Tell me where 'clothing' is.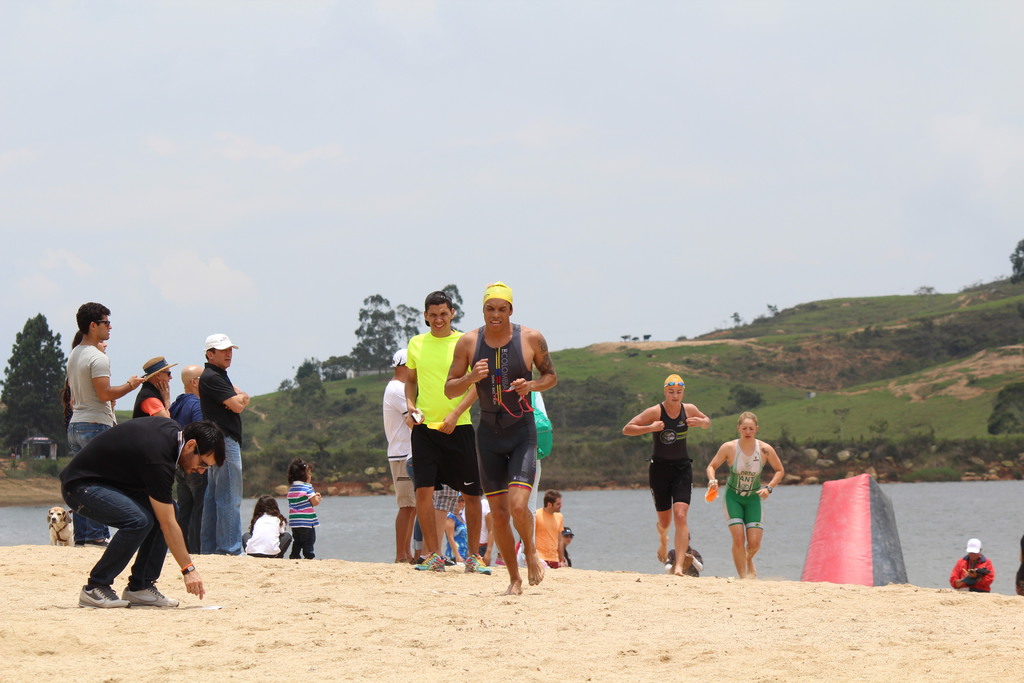
'clothing' is at 199 361 246 552.
